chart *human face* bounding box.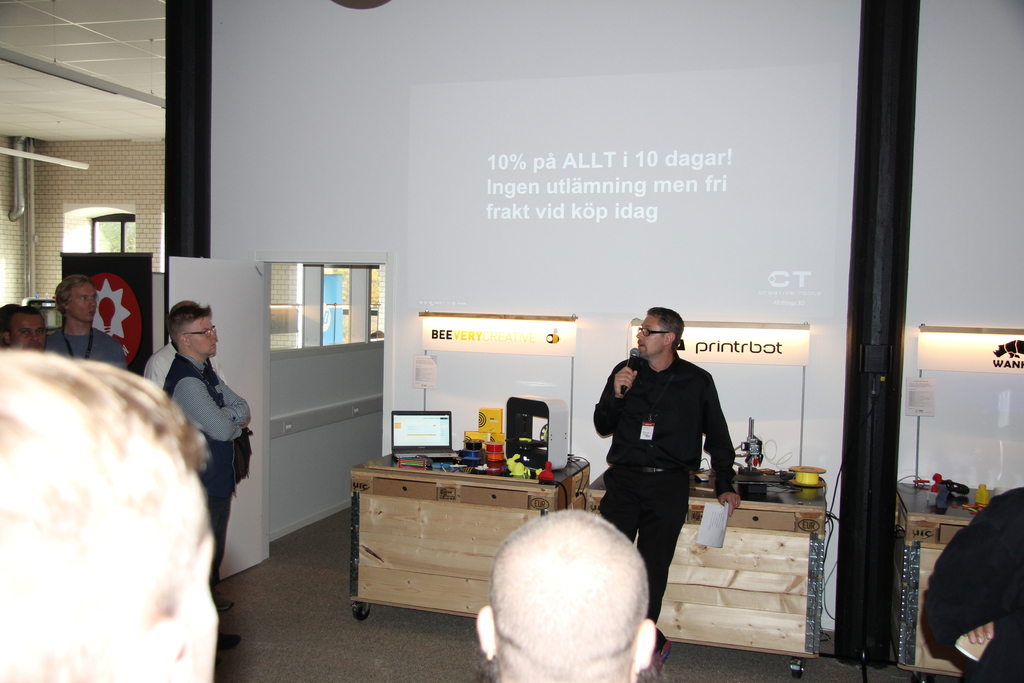
Charted: pyautogui.locateOnScreen(68, 279, 94, 323).
